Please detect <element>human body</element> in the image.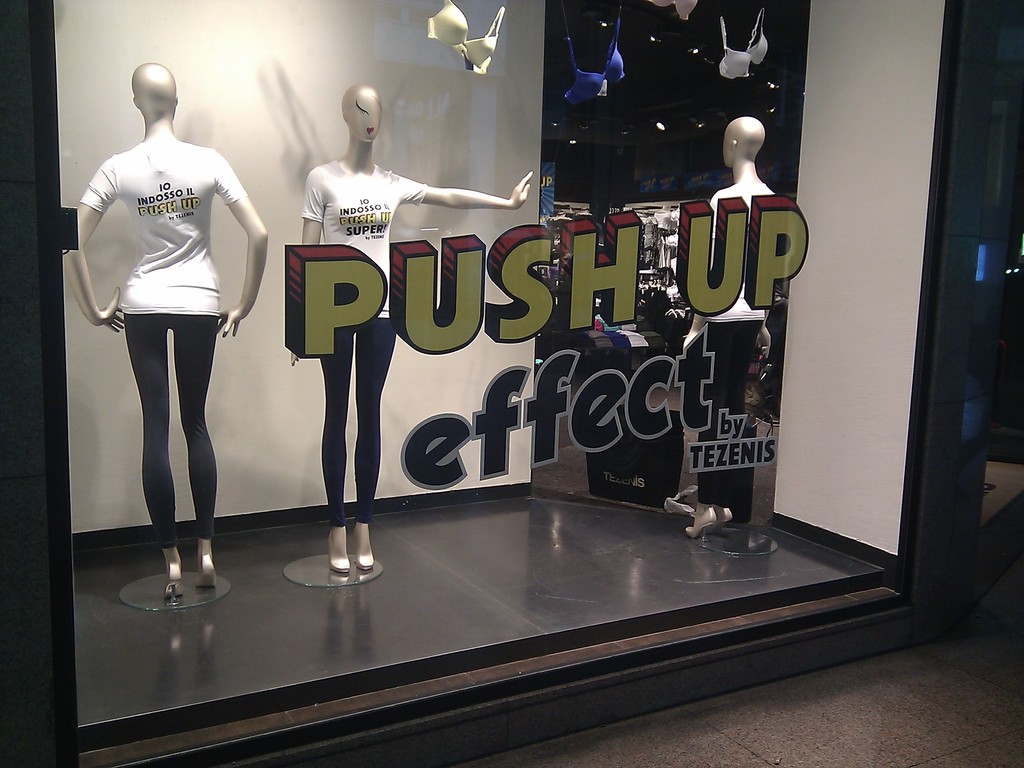
<box>61,56,278,563</box>.
